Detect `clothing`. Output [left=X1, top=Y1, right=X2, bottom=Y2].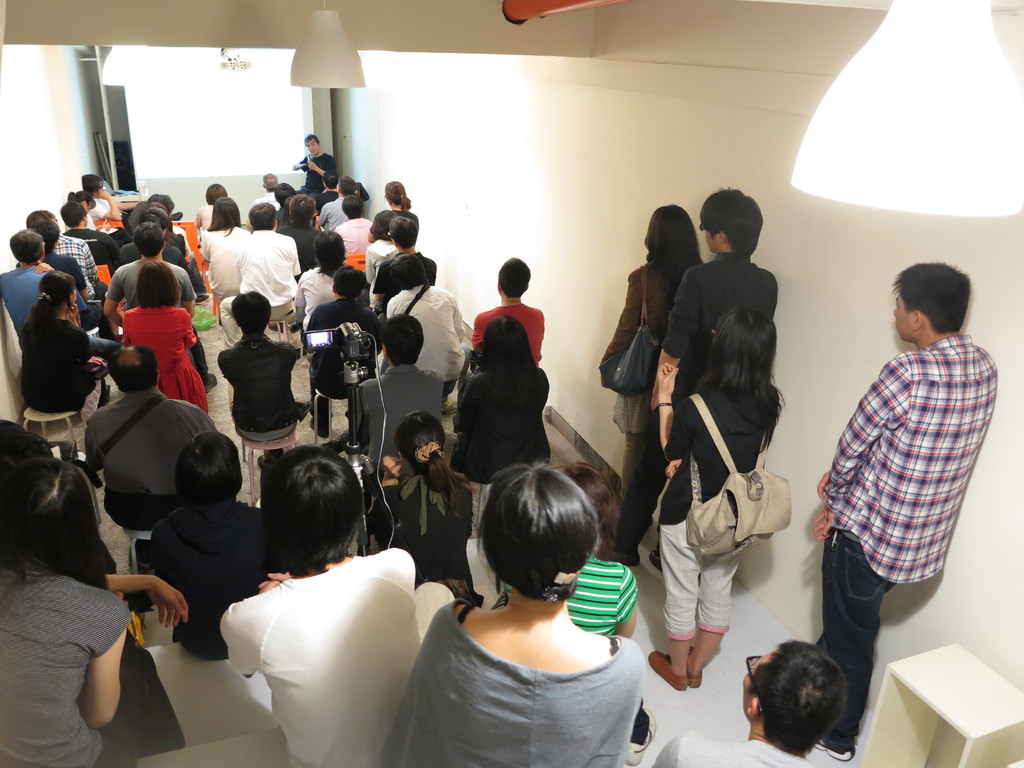
[left=501, top=553, right=648, bottom=743].
